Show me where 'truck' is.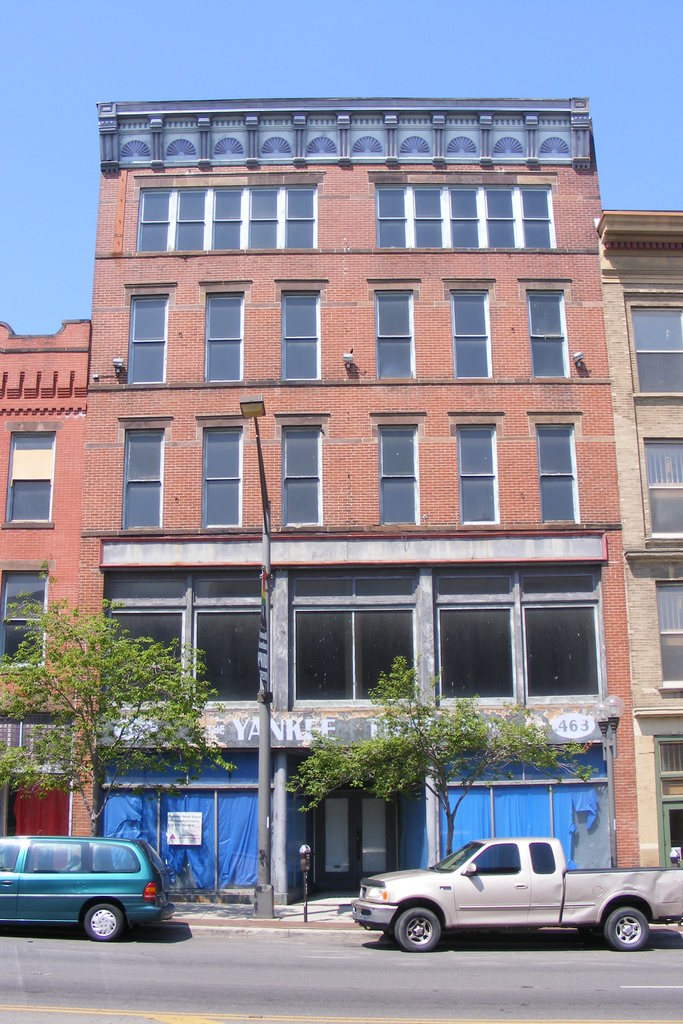
'truck' is at (left=345, top=840, right=667, bottom=959).
